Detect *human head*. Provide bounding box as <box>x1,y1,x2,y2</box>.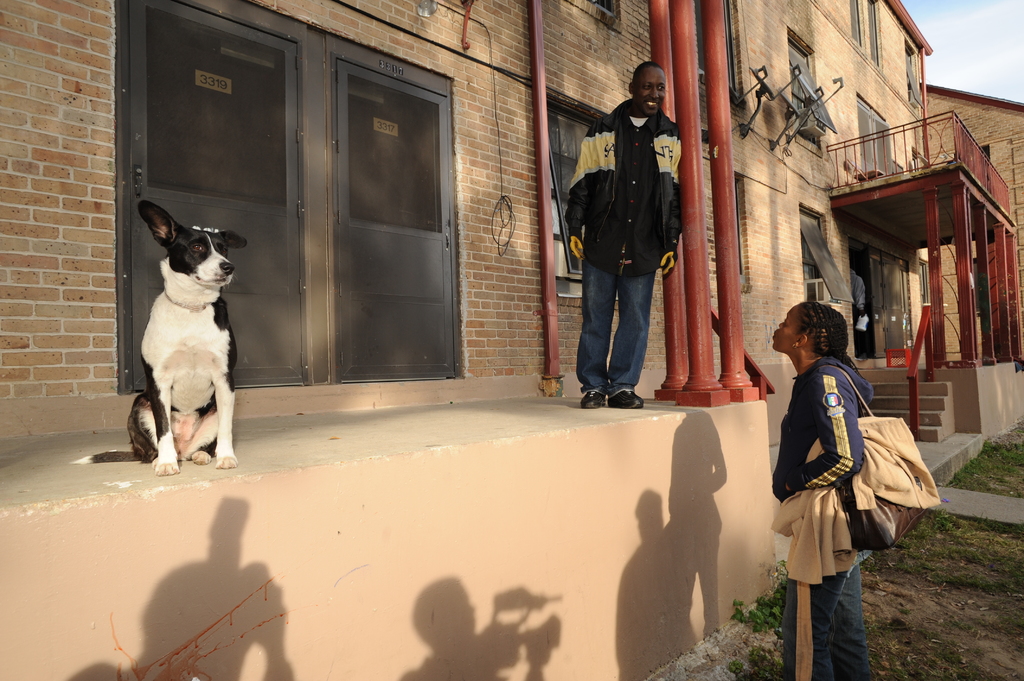
<box>774,302,847,353</box>.
